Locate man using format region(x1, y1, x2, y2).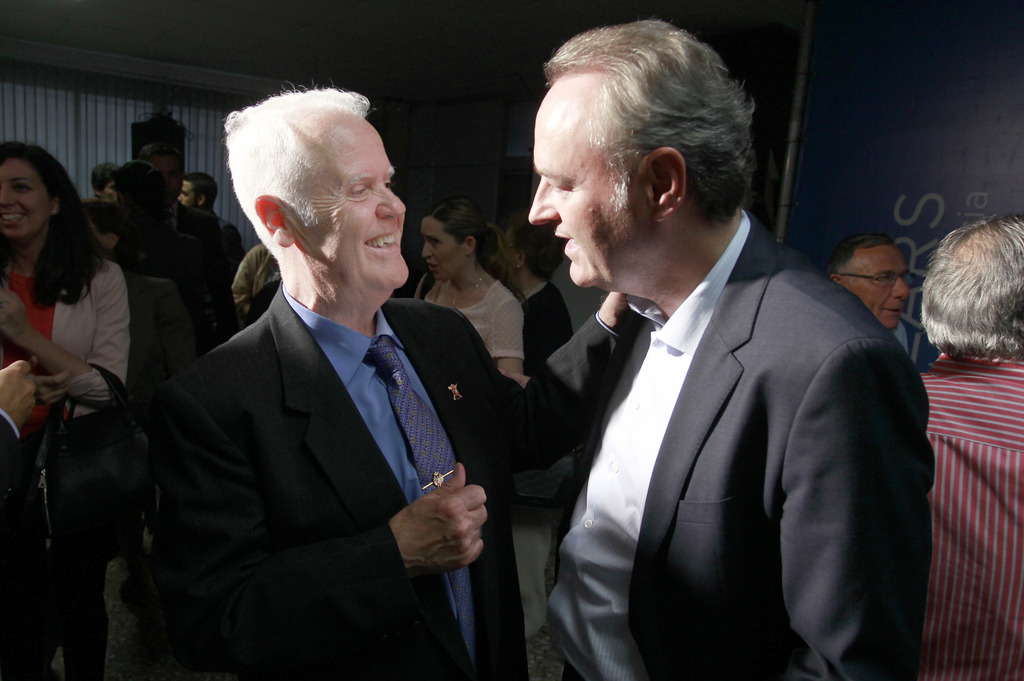
region(138, 141, 243, 342).
